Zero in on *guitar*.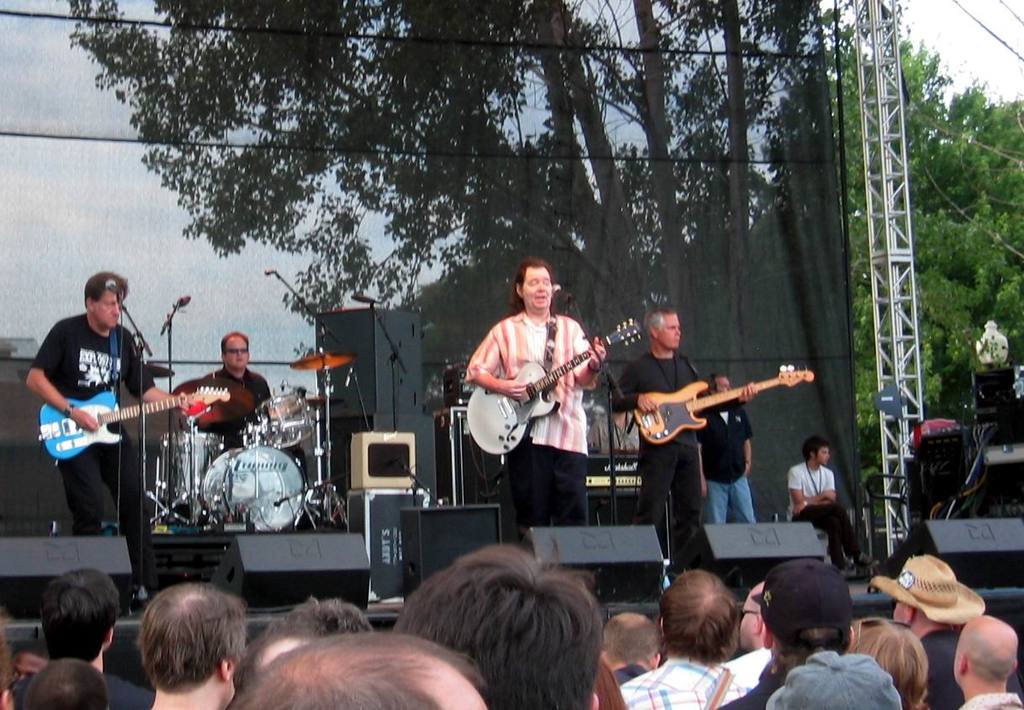
Zeroed in: x1=634 y1=360 x2=816 y2=442.
